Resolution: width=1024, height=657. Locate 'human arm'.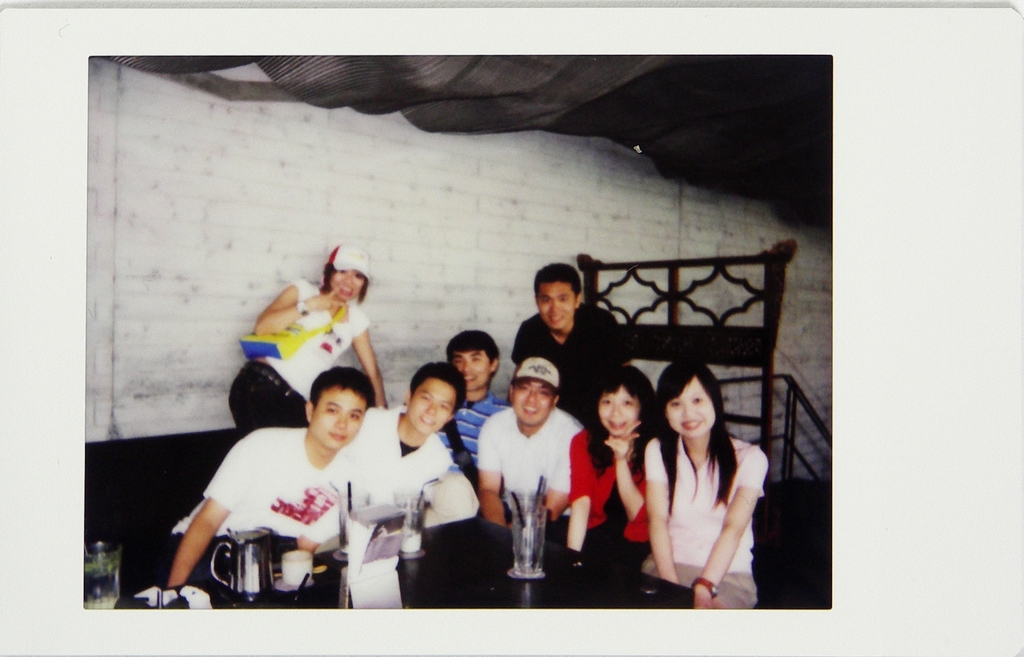
<box>644,439,684,583</box>.
